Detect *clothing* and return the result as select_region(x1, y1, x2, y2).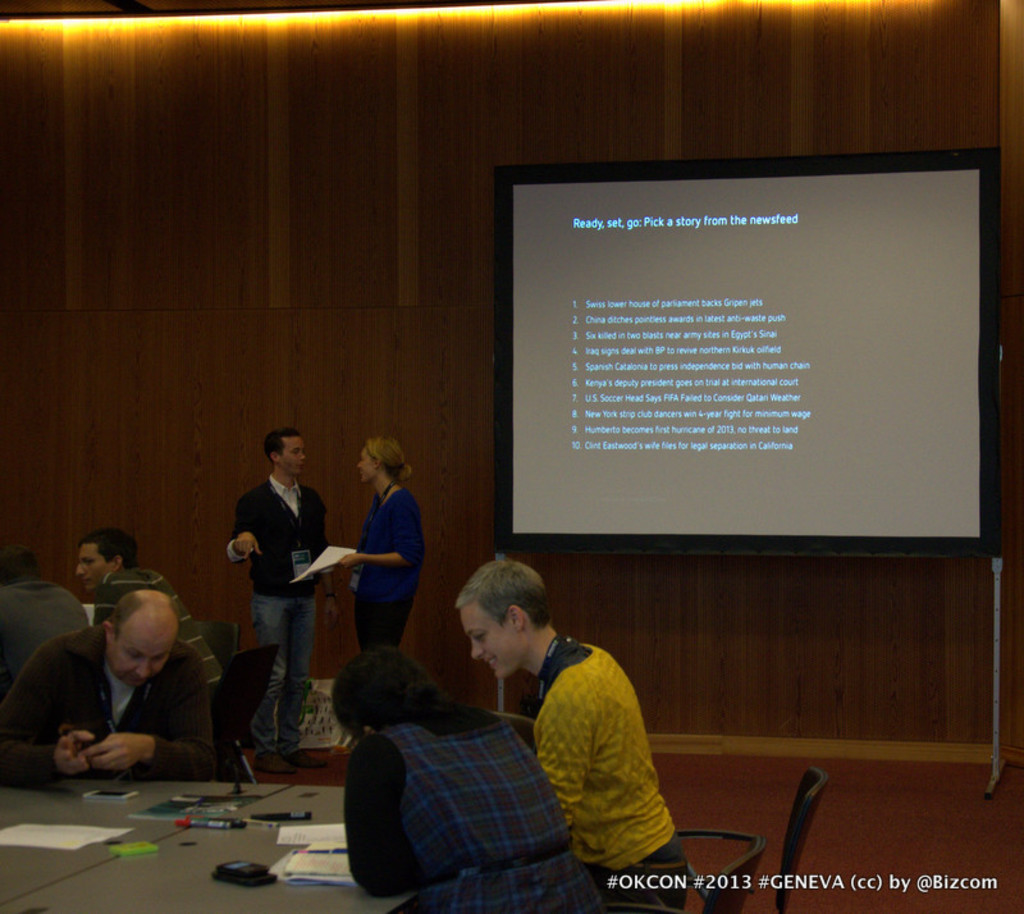
select_region(0, 634, 229, 782).
